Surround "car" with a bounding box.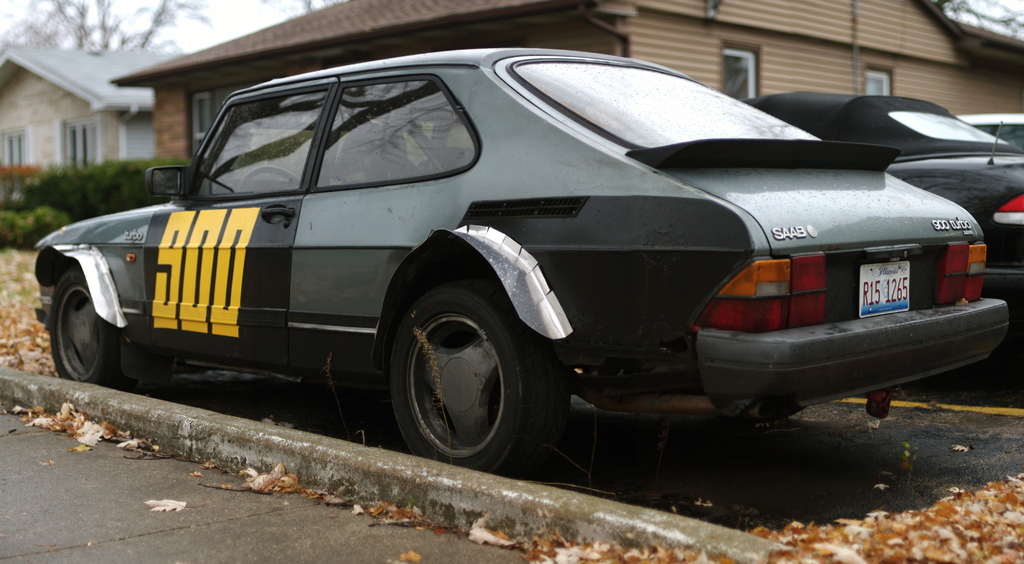
960/113/1023/151.
